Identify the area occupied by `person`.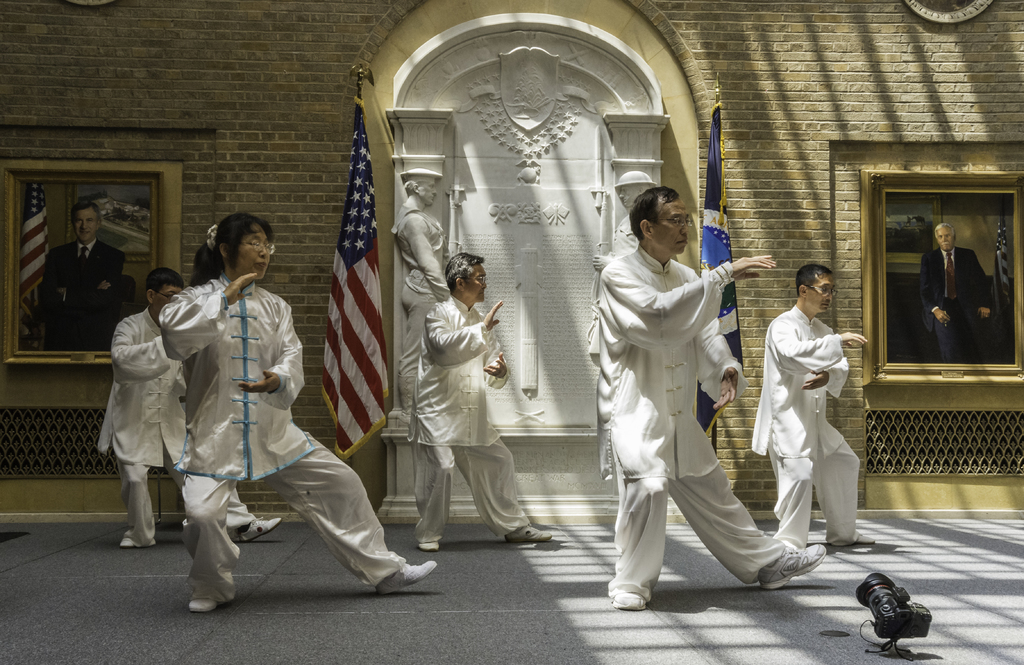
Area: pyautogui.locateOnScreen(96, 267, 284, 548).
